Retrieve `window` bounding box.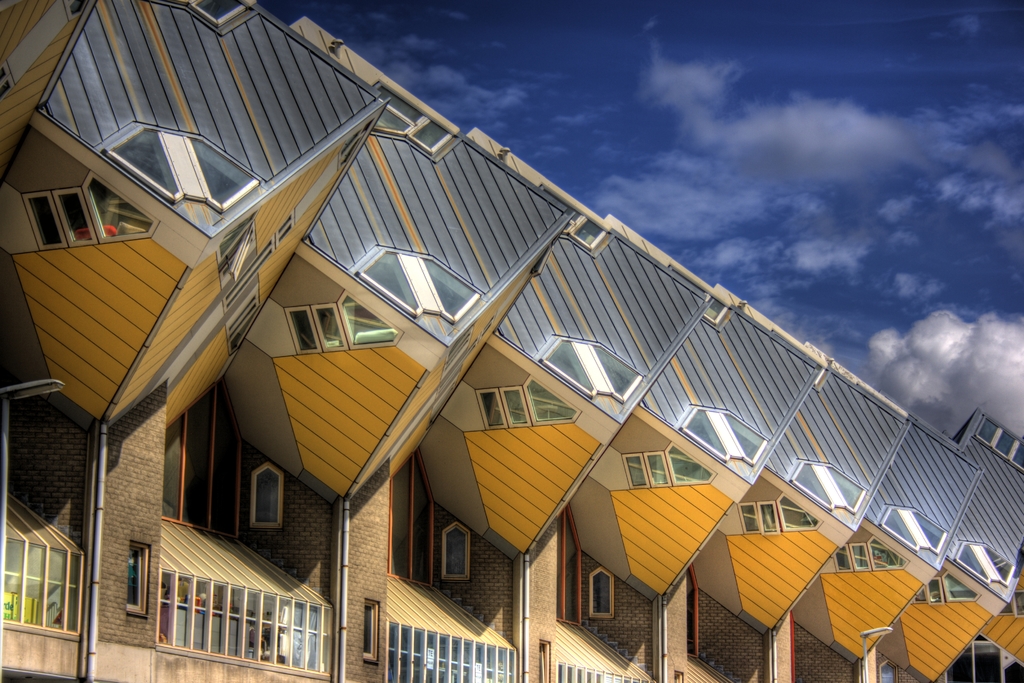
Bounding box: <region>221, 294, 261, 356</region>.
